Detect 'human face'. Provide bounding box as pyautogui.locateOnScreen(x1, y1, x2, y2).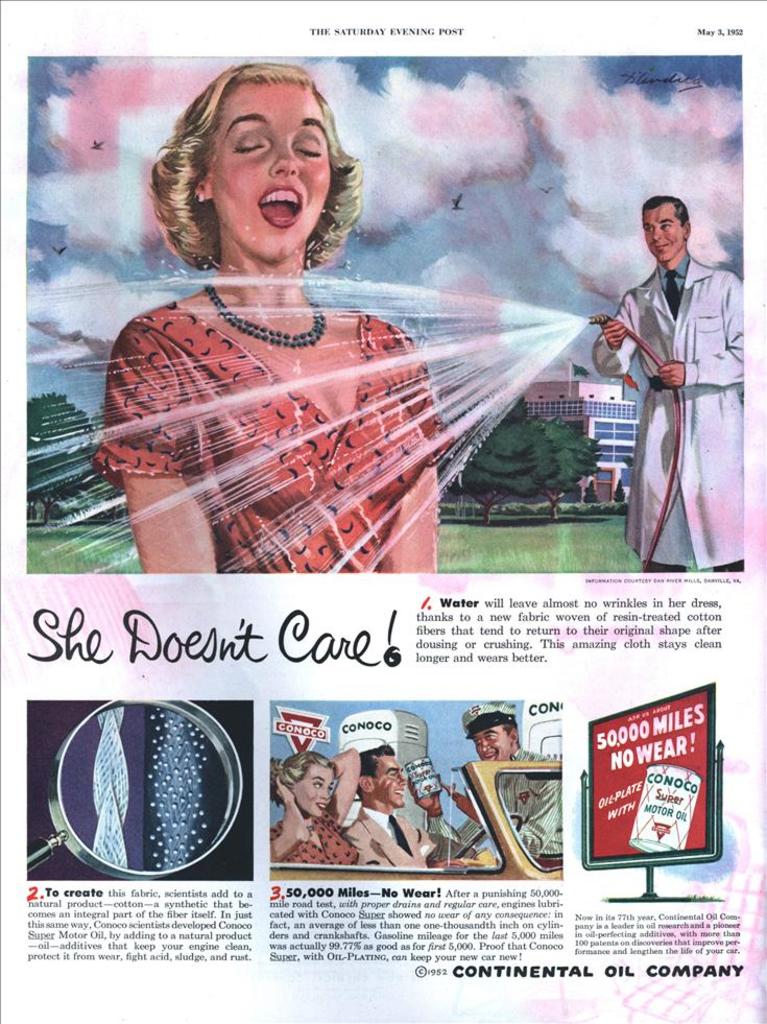
pyautogui.locateOnScreen(200, 73, 334, 263).
